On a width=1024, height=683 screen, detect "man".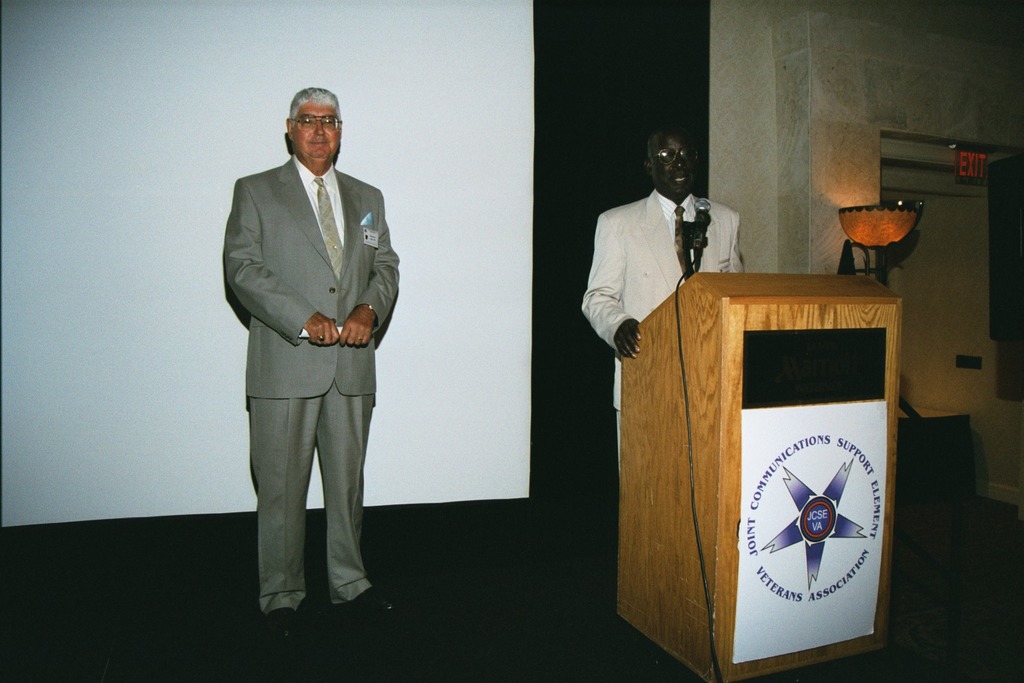
bbox(223, 87, 397, 642).
